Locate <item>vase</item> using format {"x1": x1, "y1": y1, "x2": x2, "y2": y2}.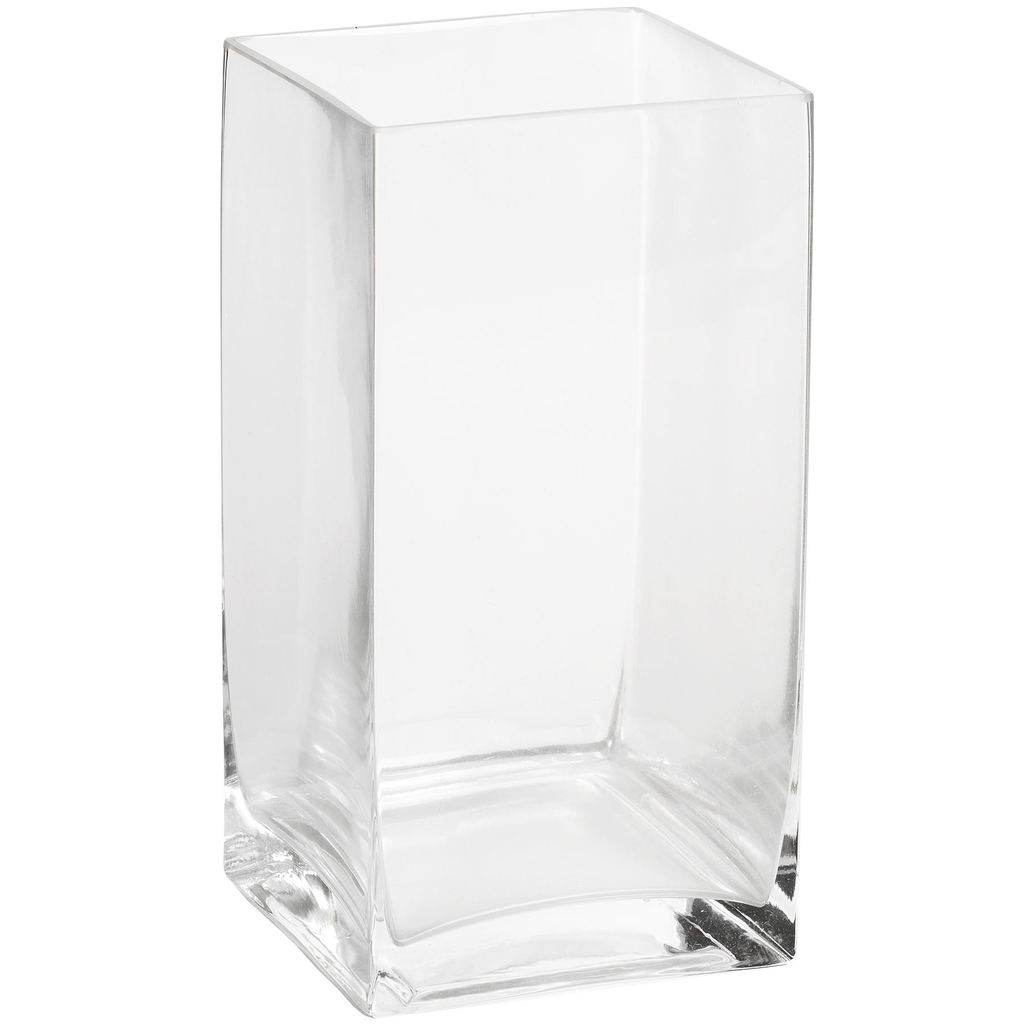
{"x1": 219, "y1": 4, "x2": 795, "y2": 1014}.
